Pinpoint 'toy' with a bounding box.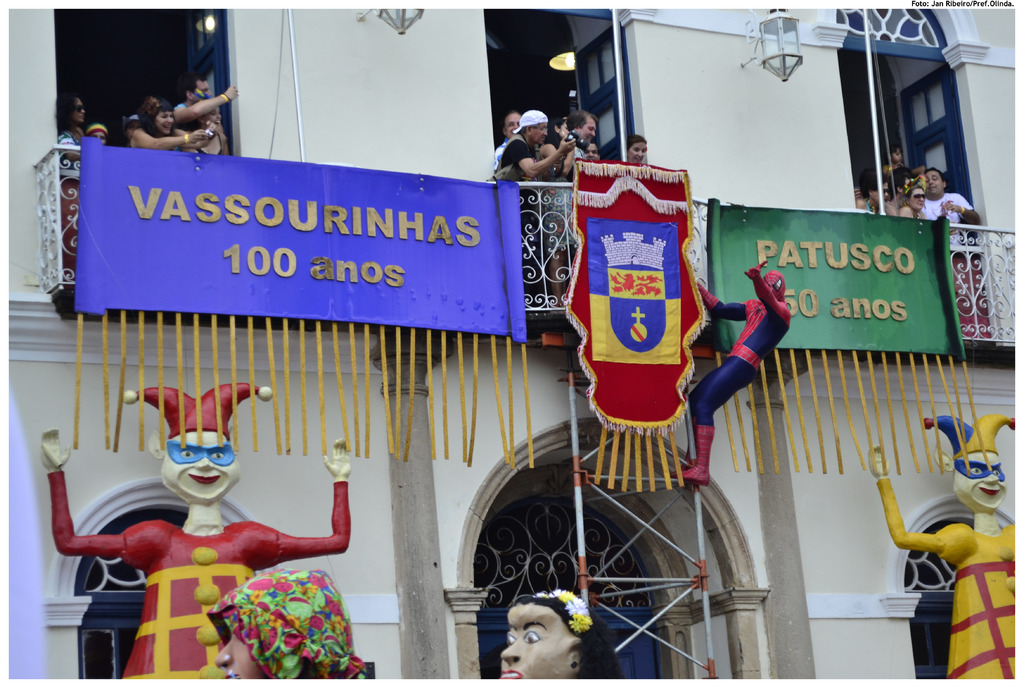
(865,413,1017,678).
